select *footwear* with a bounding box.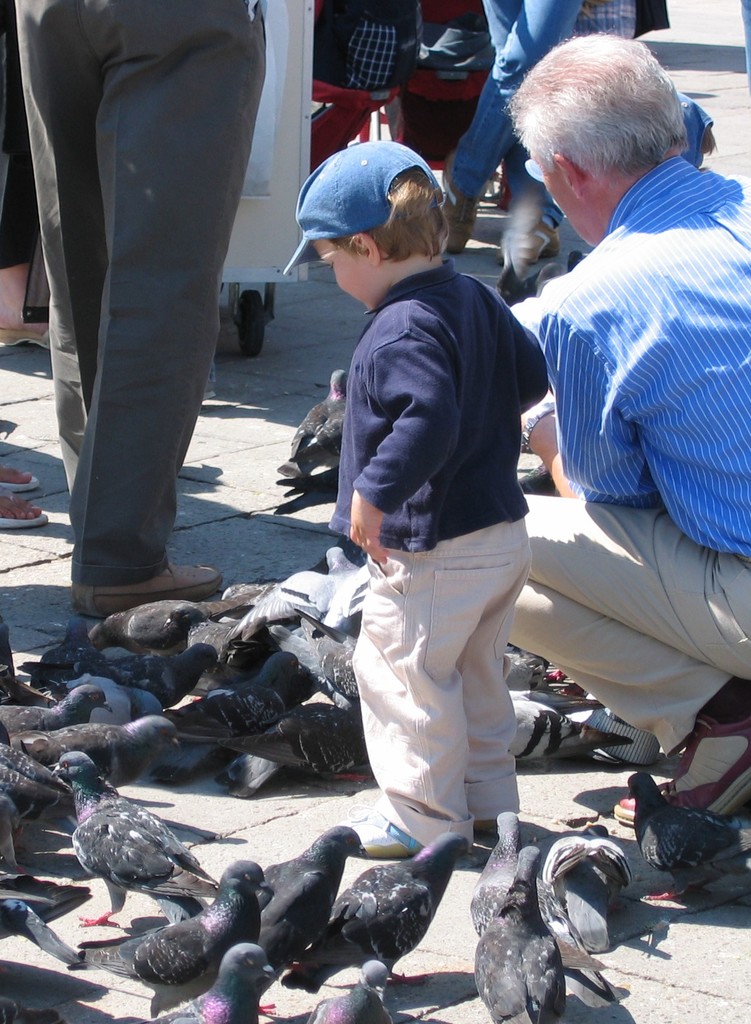
Rect(593, 708, 664, 767).
